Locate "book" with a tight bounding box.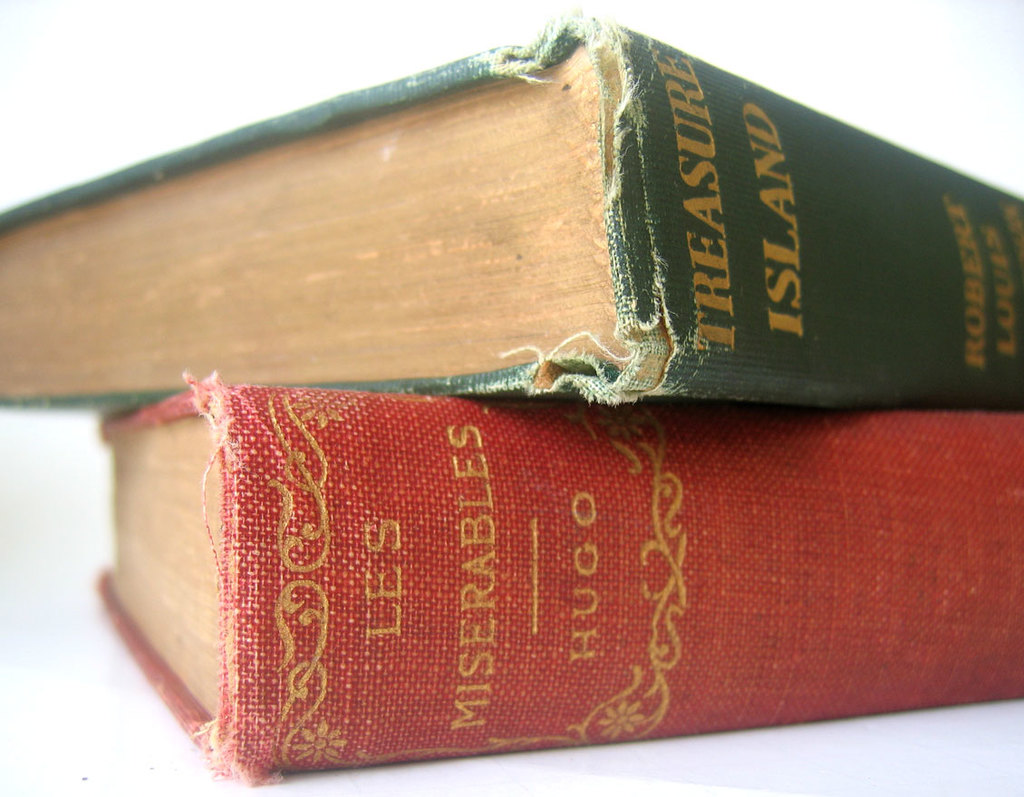
[x1=64, y1=366, x2=1023, y2=795].
